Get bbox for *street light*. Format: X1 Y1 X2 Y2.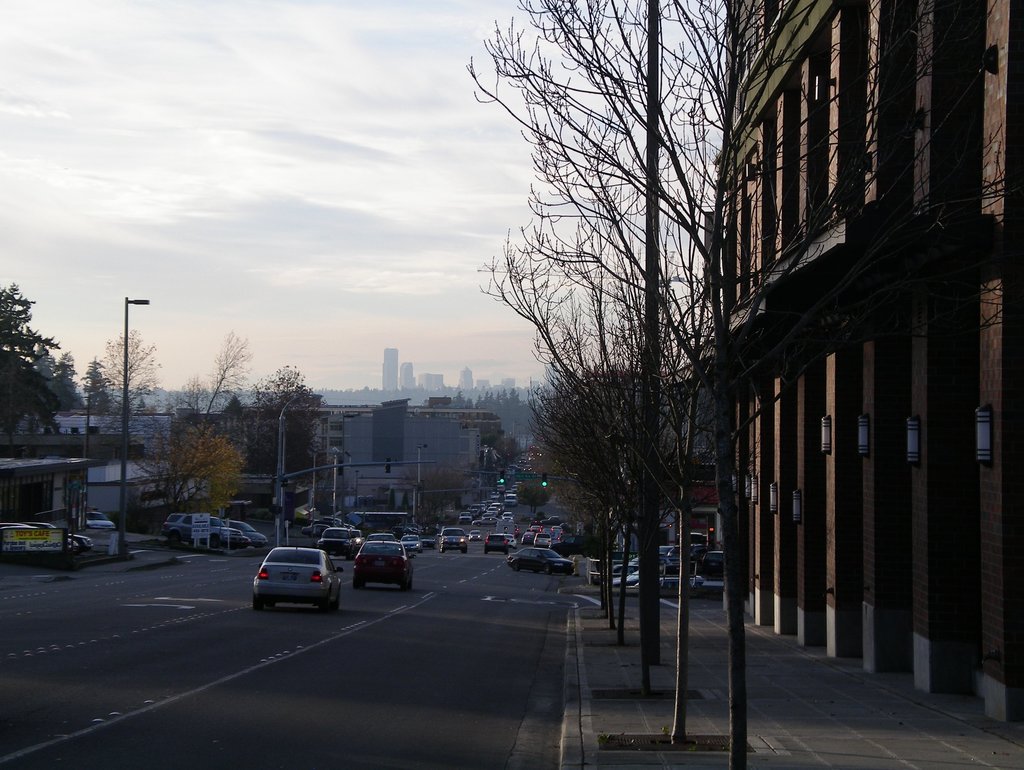
113 293 153 562.
